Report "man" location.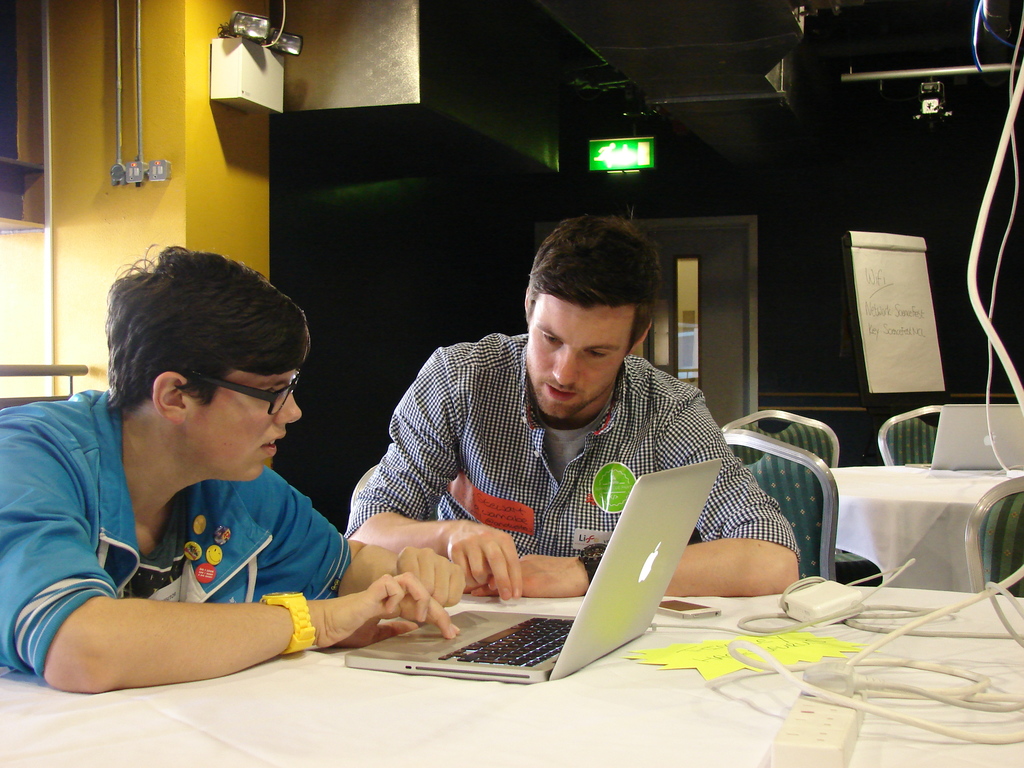
Report: region(328, 228, 792, 636).
